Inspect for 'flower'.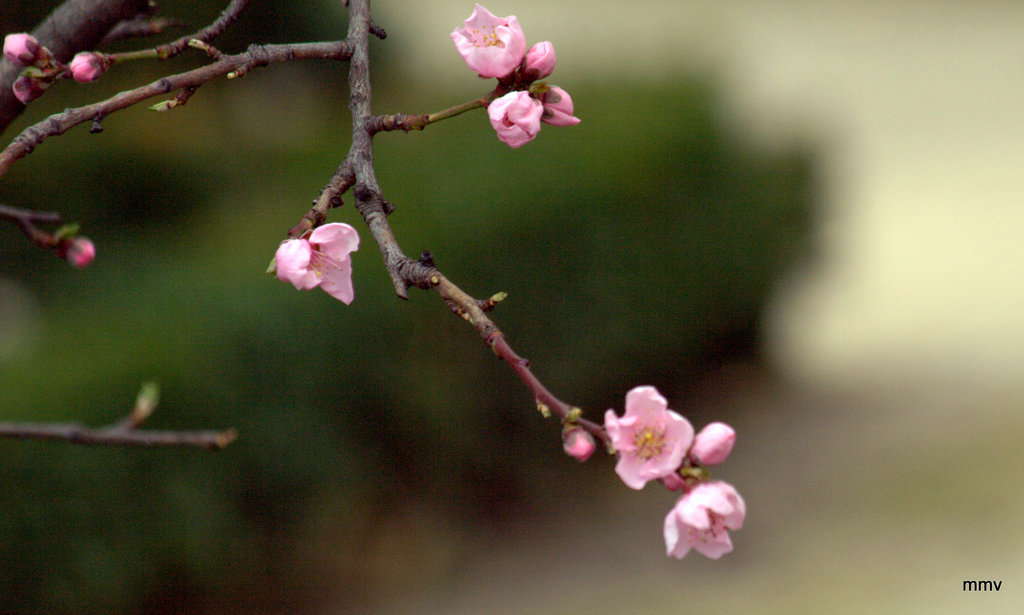
Inspection: left=528, top=75, right=581, bottom=133.
